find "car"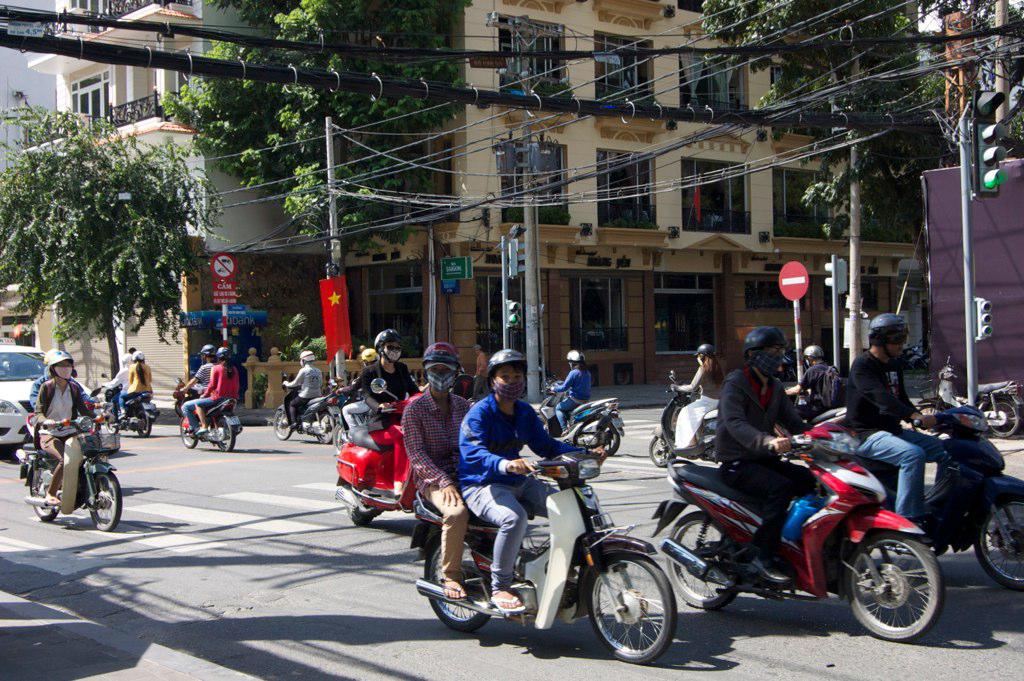
{"x1": 0, "y1": 348, "x2": 96, "y2": 461}
